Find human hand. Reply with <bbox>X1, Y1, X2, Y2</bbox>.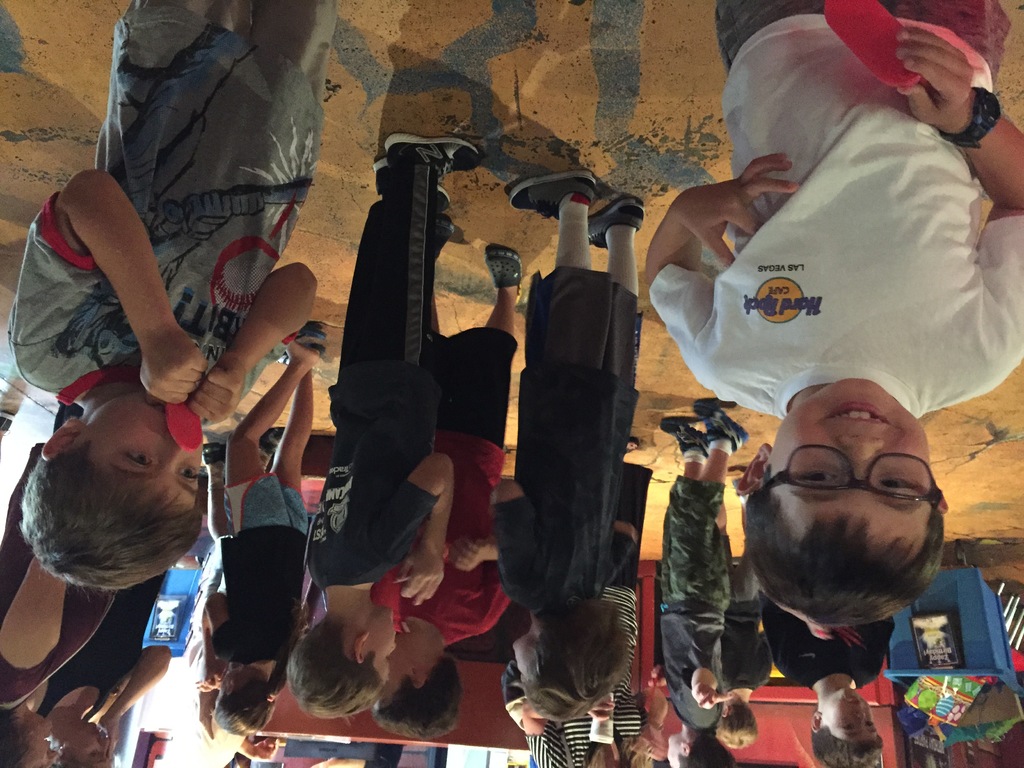
<bbox>810, 623, 833, 639</bbox>.
